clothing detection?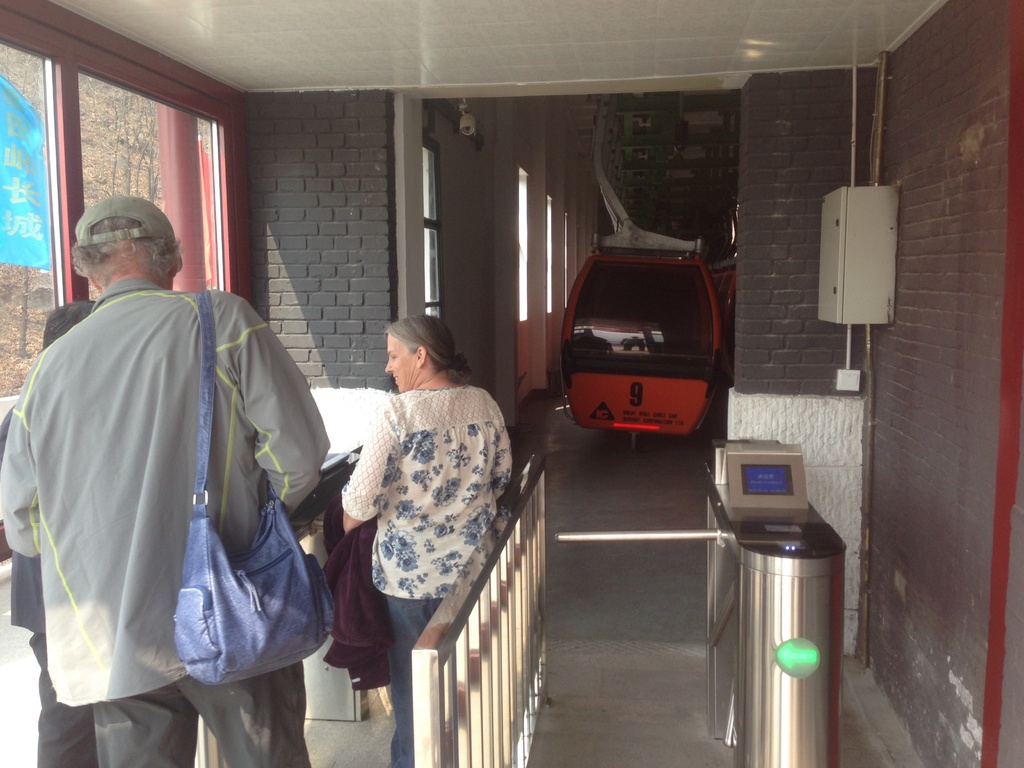
crop(323, 499, 395, 689)
